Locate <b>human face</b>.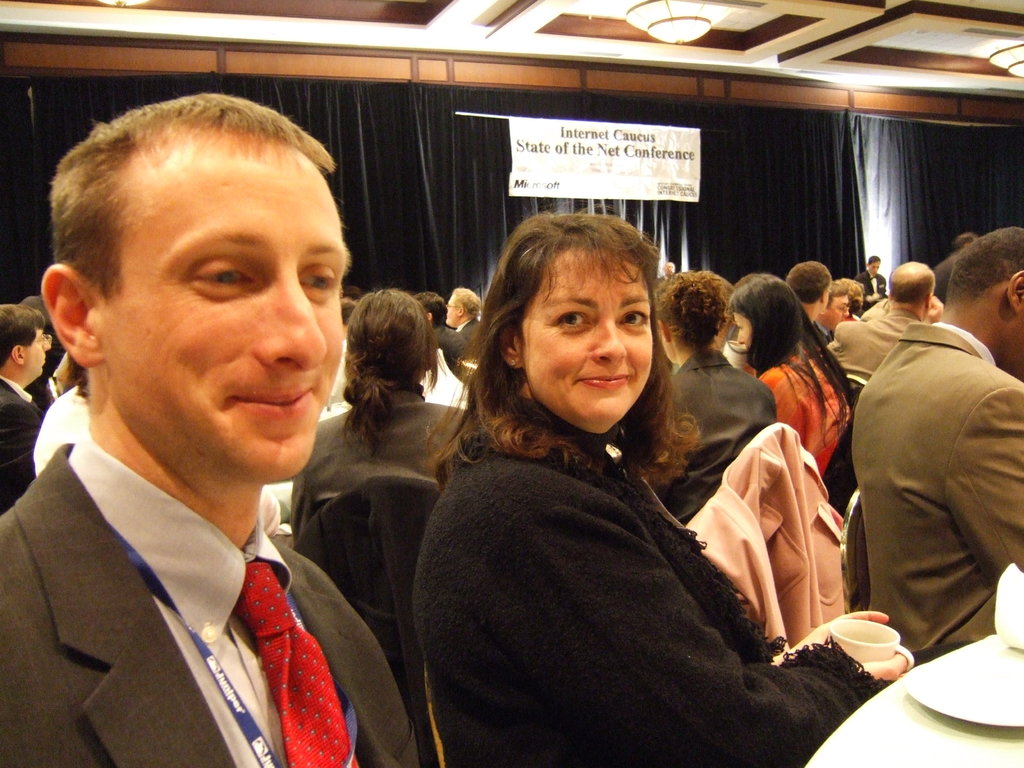
Bounding box: <box>735,309,755,348</box>.
